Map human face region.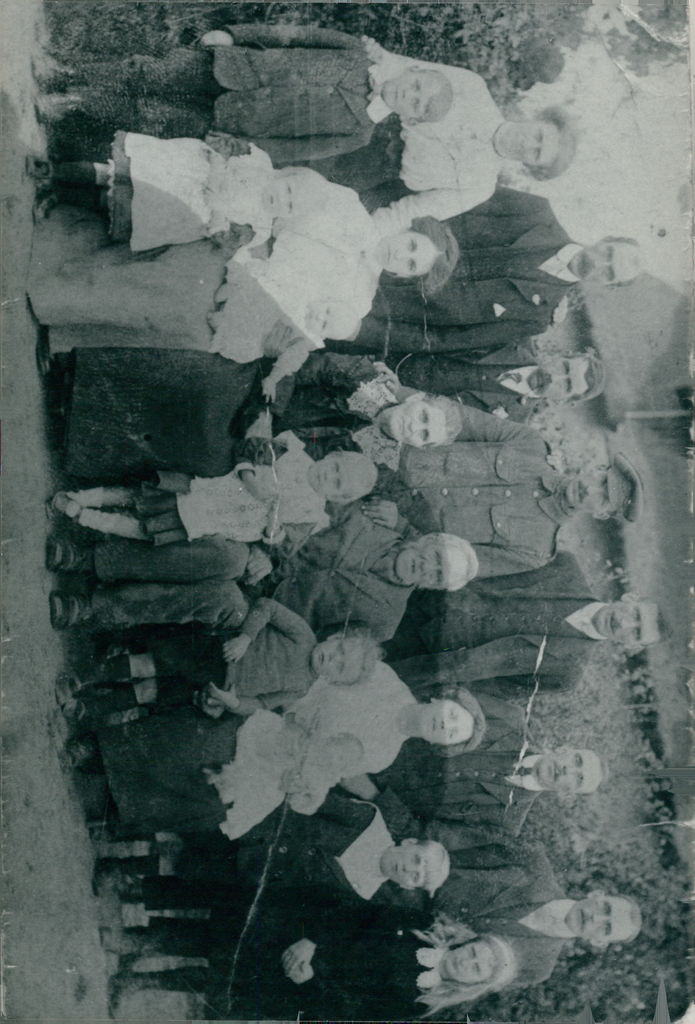
Mapped to select_region(382, 70, 439, 121).
